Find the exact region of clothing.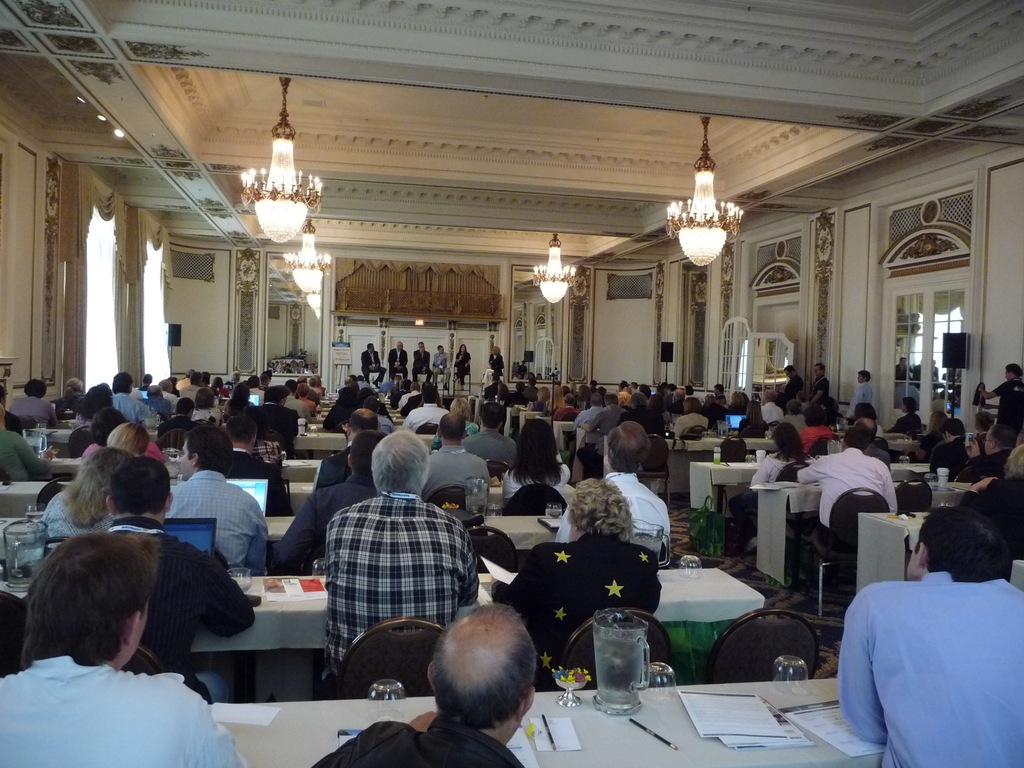
Exact region: {"x1": 308, "y1": 717, "x2": 525, "y2": 767}.
